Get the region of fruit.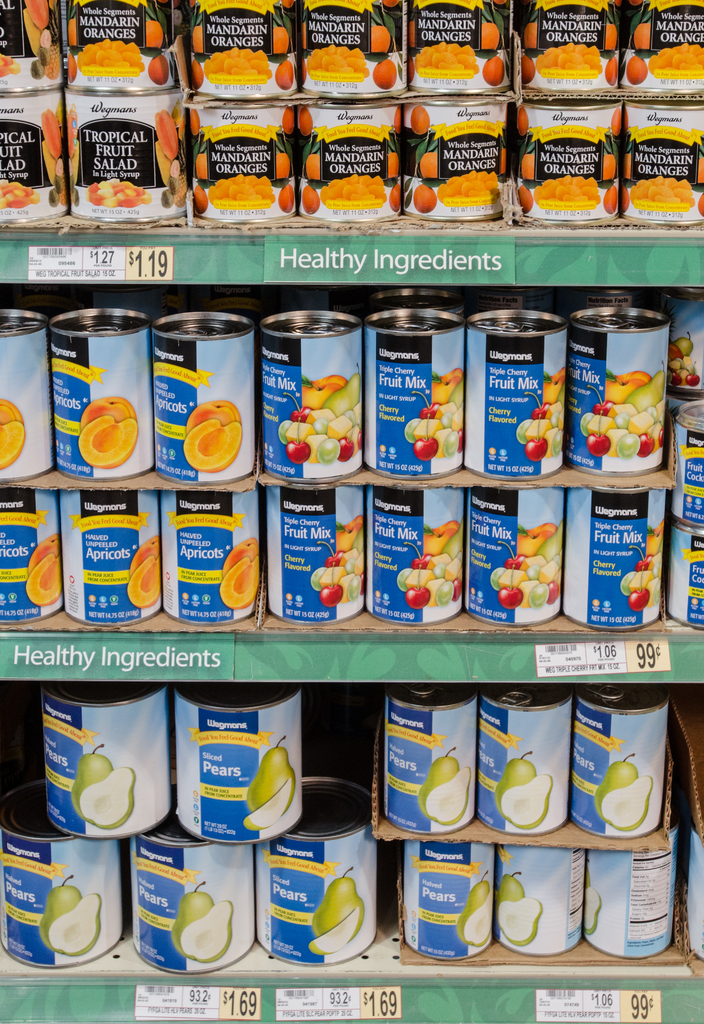
left=602, top=186, right=616, bottom=216.
